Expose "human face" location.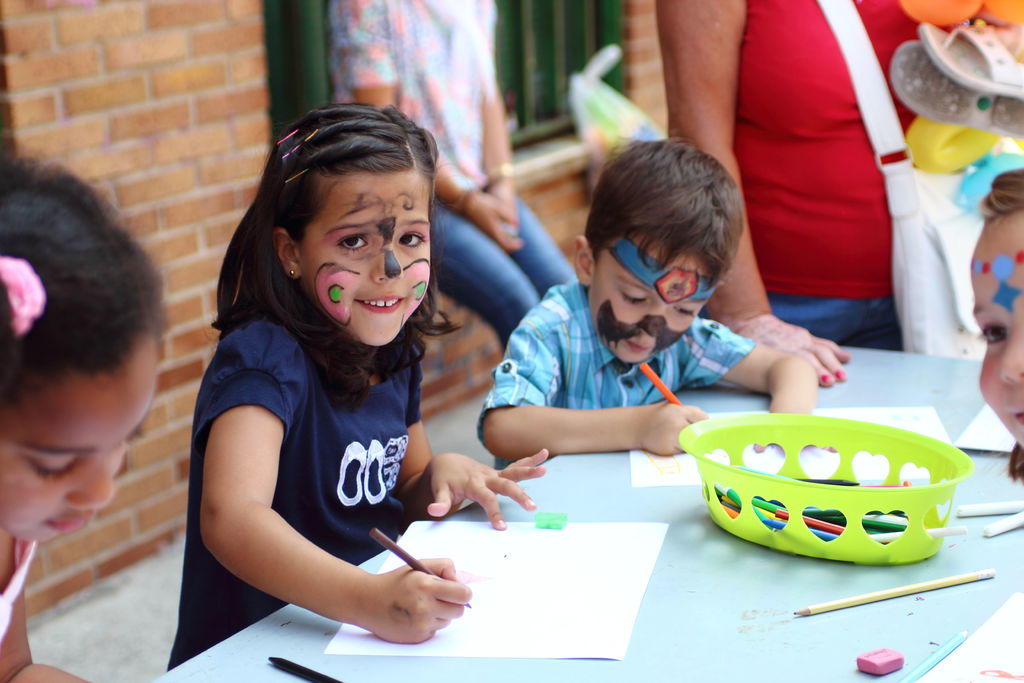
Exposed at rect(973, 206, 1023, 452).
